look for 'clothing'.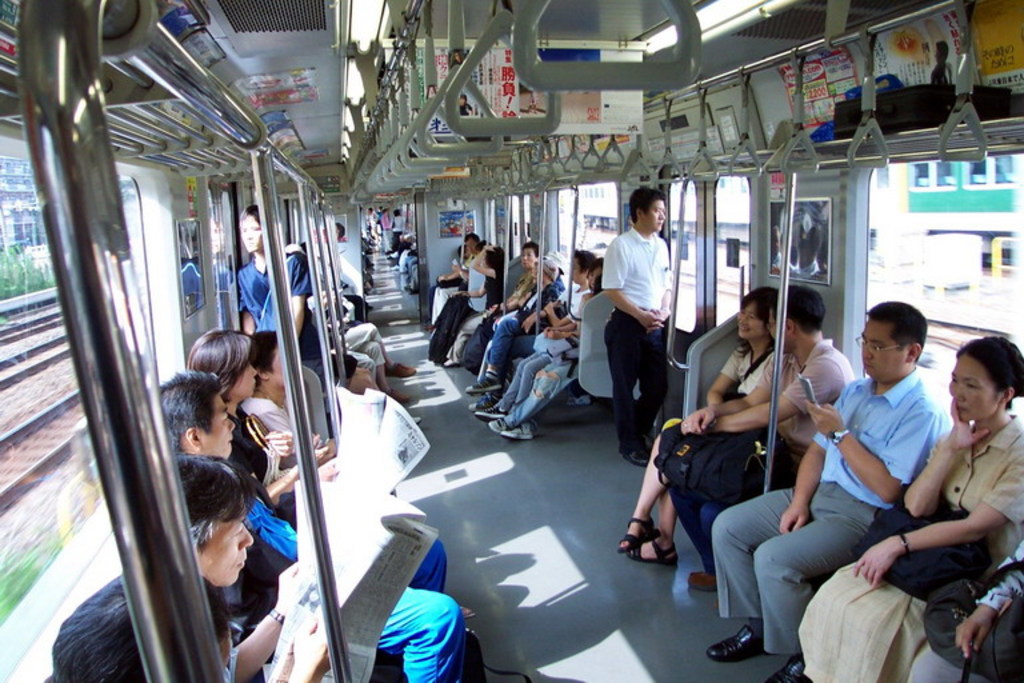
Found: 493:276:585:422.
